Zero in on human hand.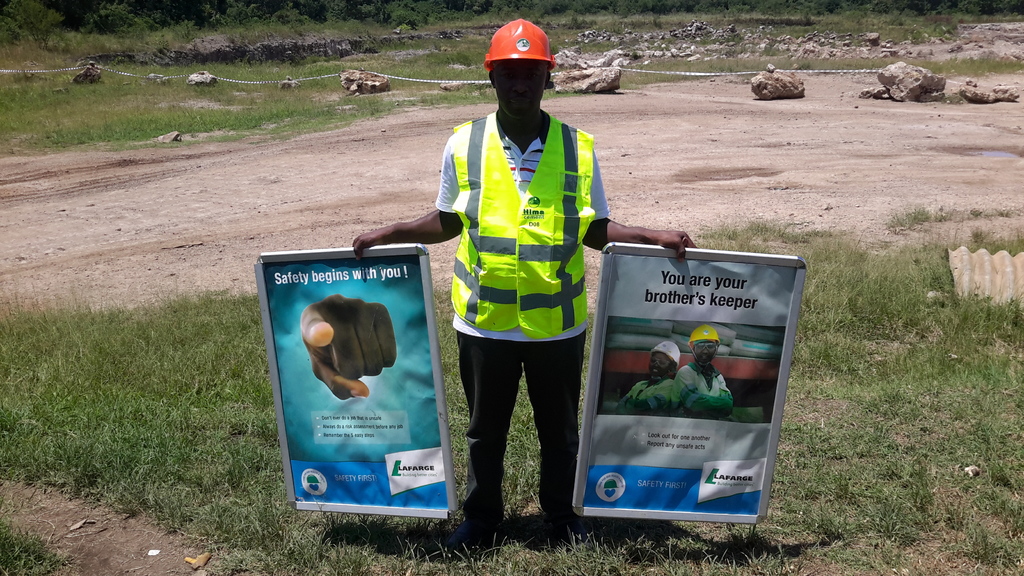
Zeroed in: bbox=(300, 295, 396, 399).
